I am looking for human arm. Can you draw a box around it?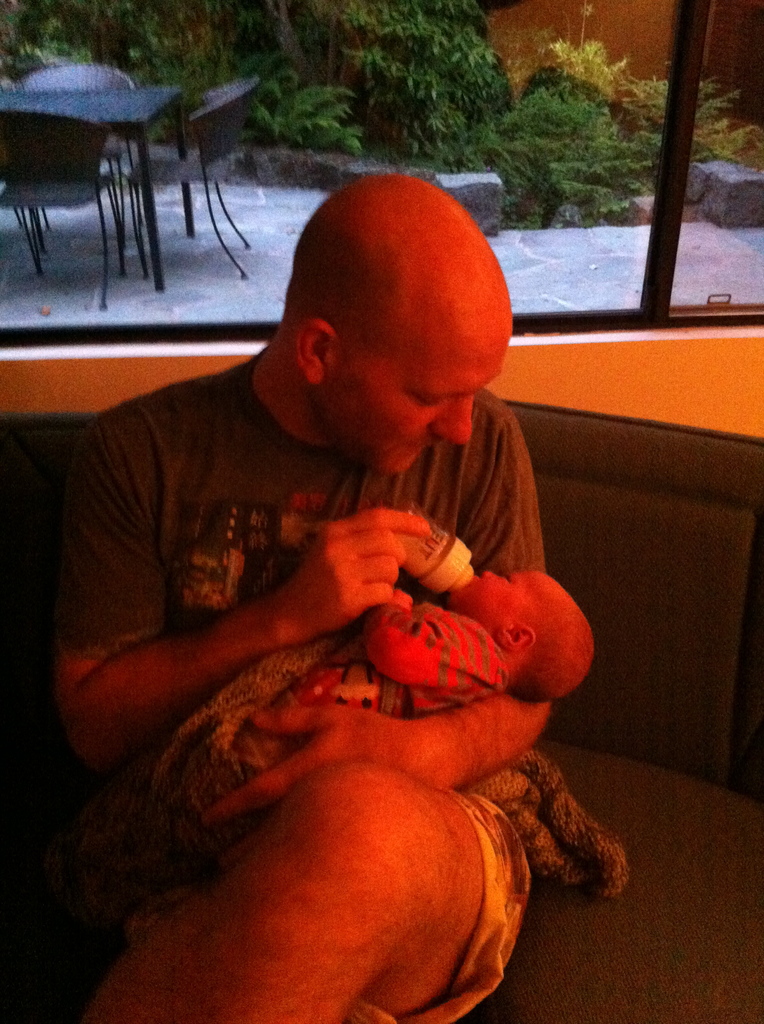
Sure, the bounding box is x1=196 y1=406 x2=556 y2=868.
